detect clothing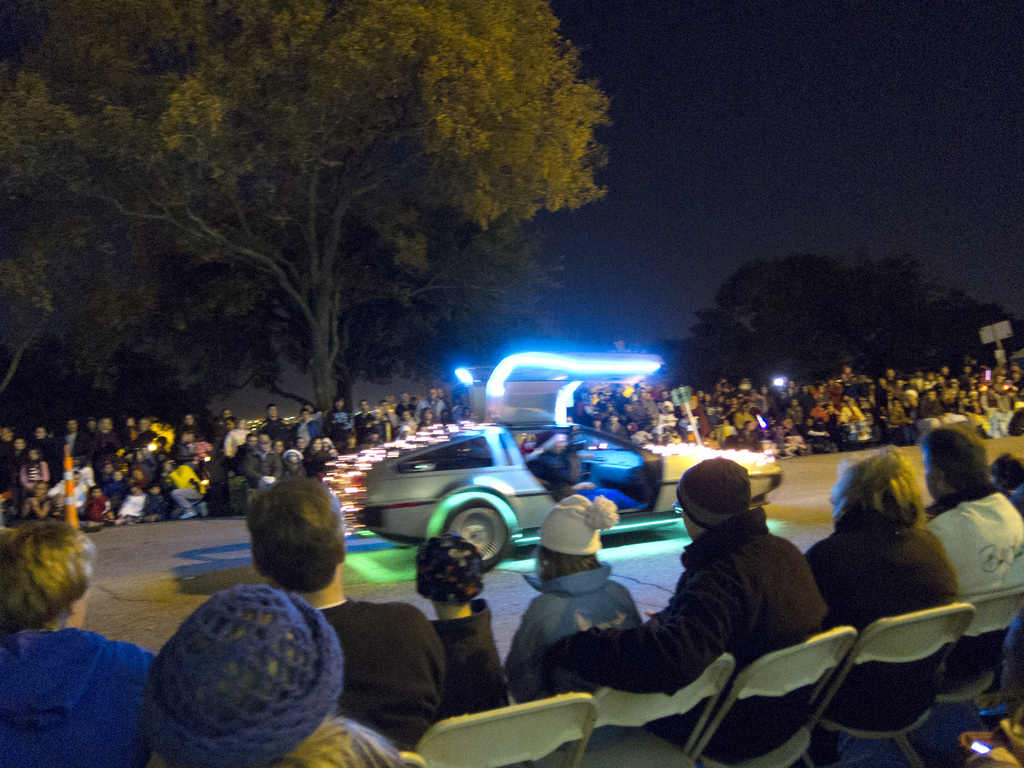
select_region(605, 424, 628, 437)
